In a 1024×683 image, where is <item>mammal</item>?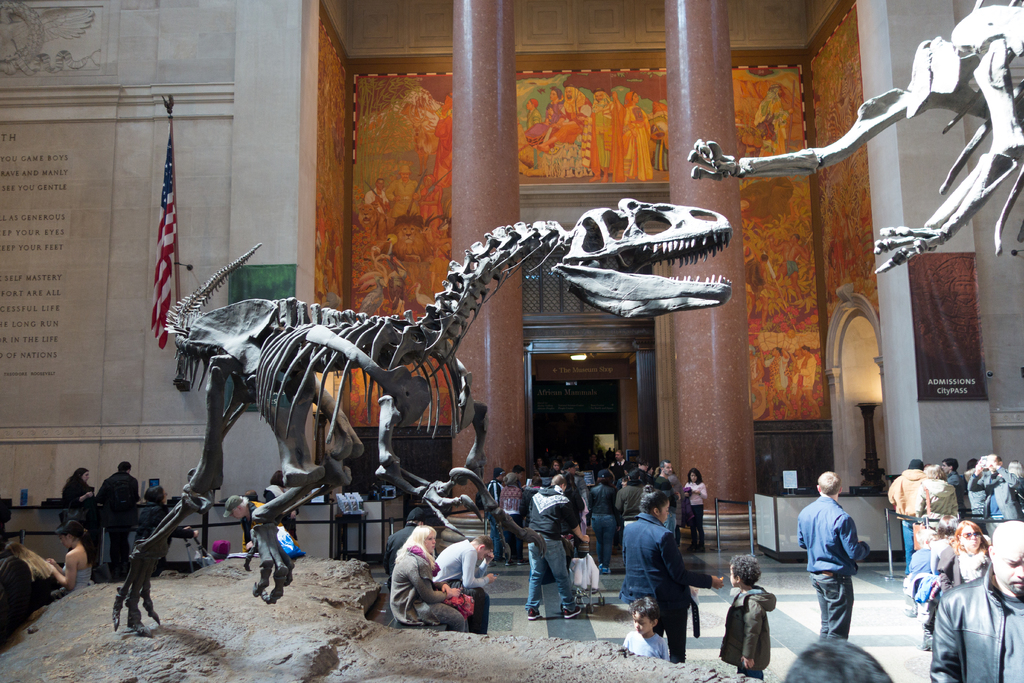
pyautogui.locateOnScreen(433, 536, 500, 637).
